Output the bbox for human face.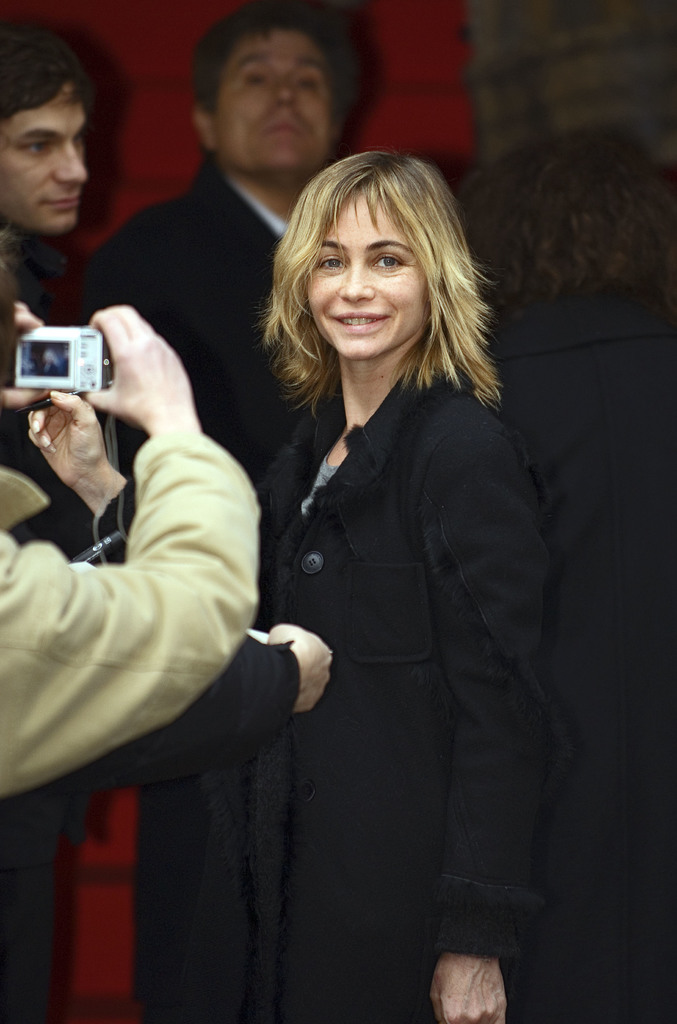
box(0, 88, 86, 232).
